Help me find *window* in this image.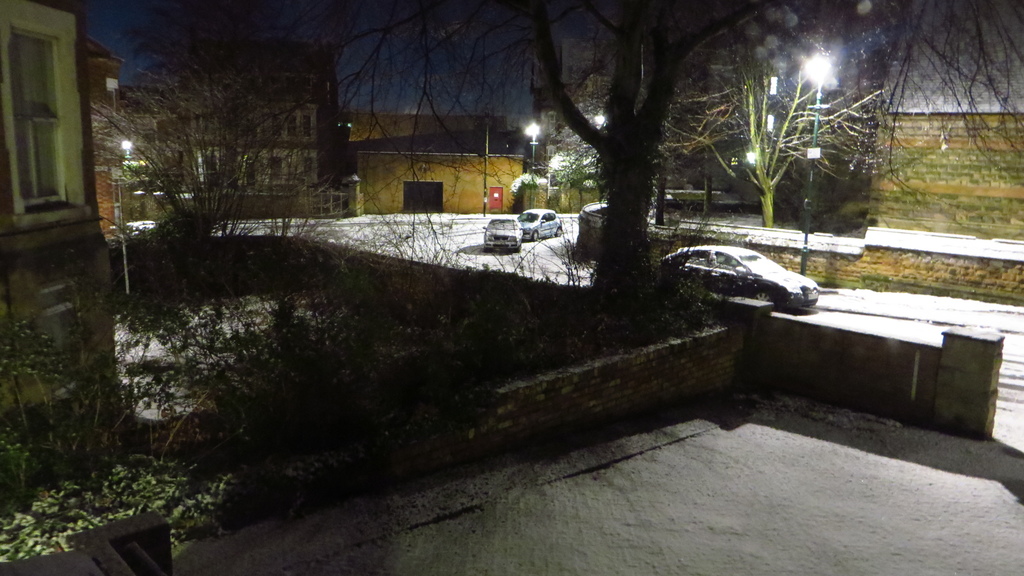
Found it: Rect(404, 182, 444, 215).
